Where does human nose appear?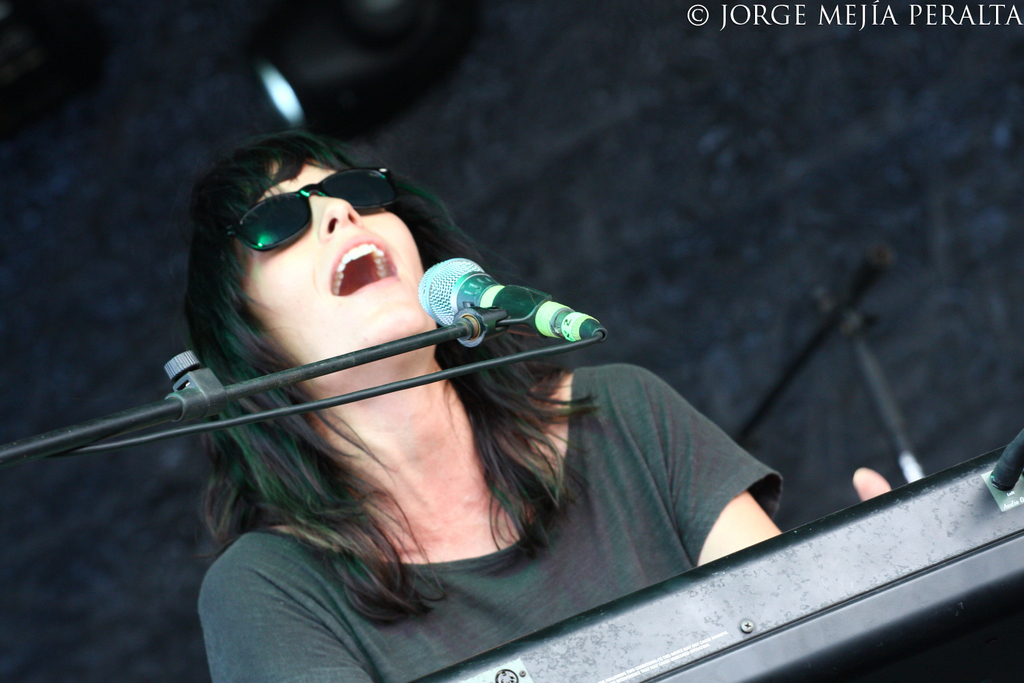
Appears at 310:197:362:240.
